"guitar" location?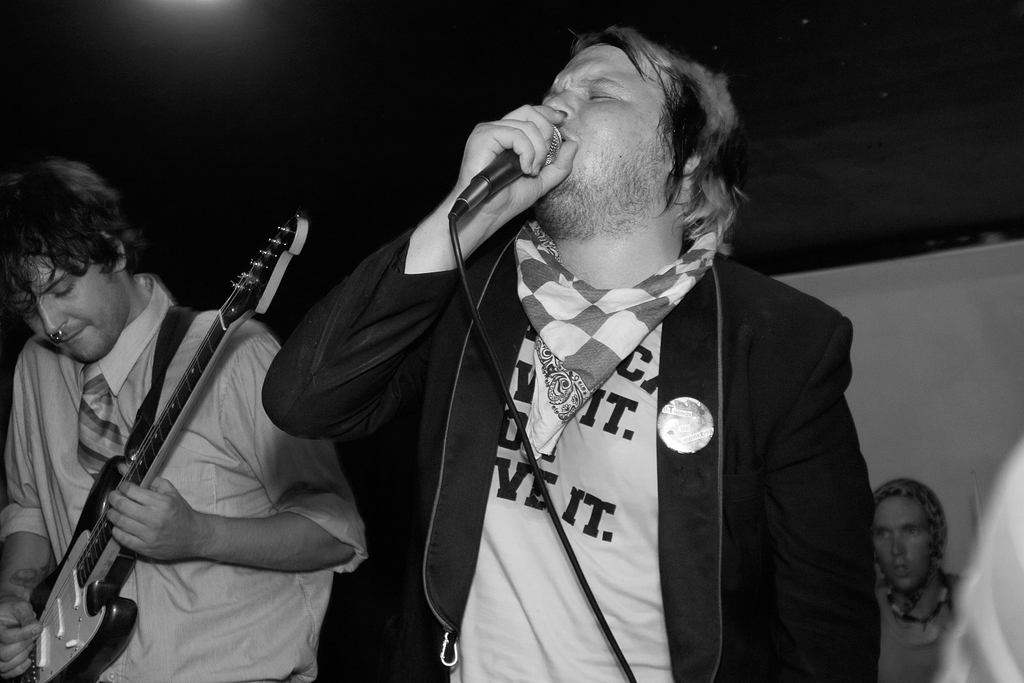
(x1=0, y1=212, x2=307, y2=682)
